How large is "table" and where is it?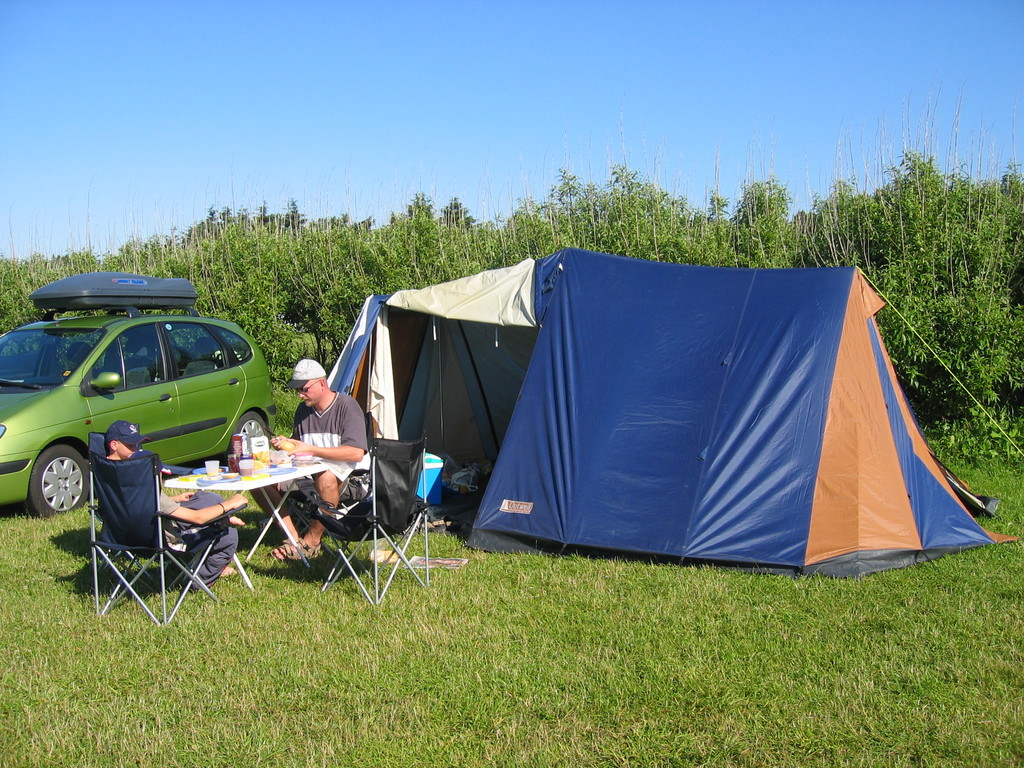
Bounding box: {"x1": 158, "y1": 447, "x2": 323, "y2": 595}.
